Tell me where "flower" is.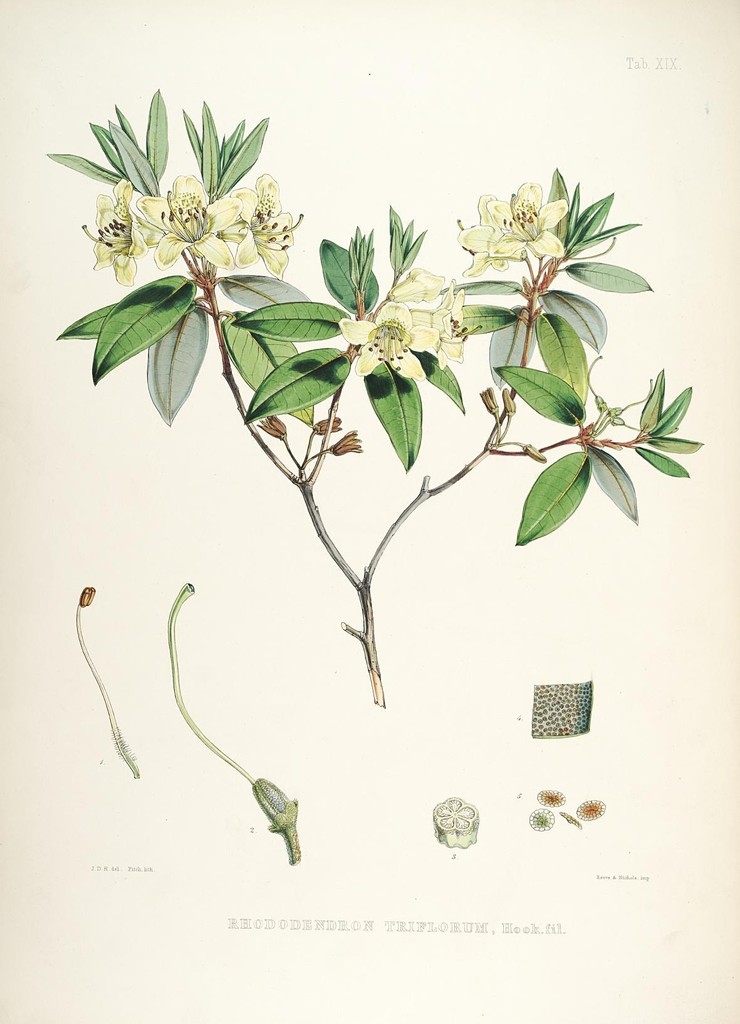
"flower" is at crop(459, 195, 526, 275).
